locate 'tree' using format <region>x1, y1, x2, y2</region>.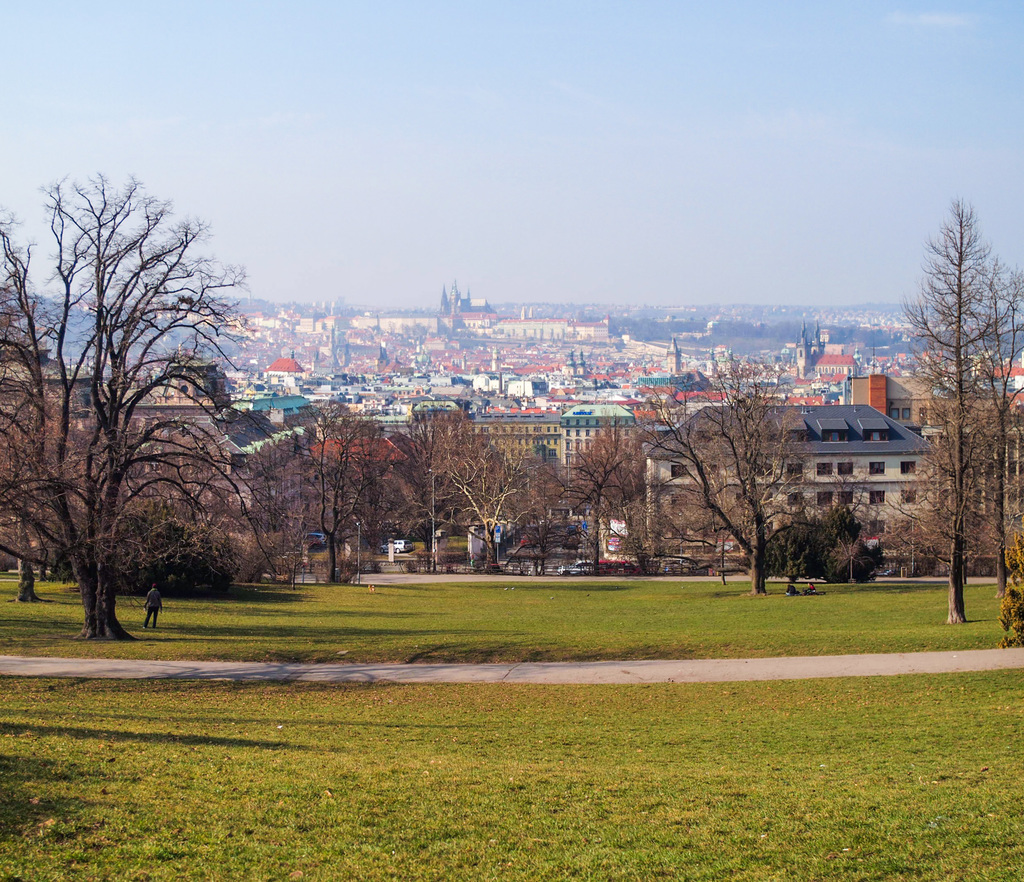
<region>895, 259, 1023, 616</region>.
